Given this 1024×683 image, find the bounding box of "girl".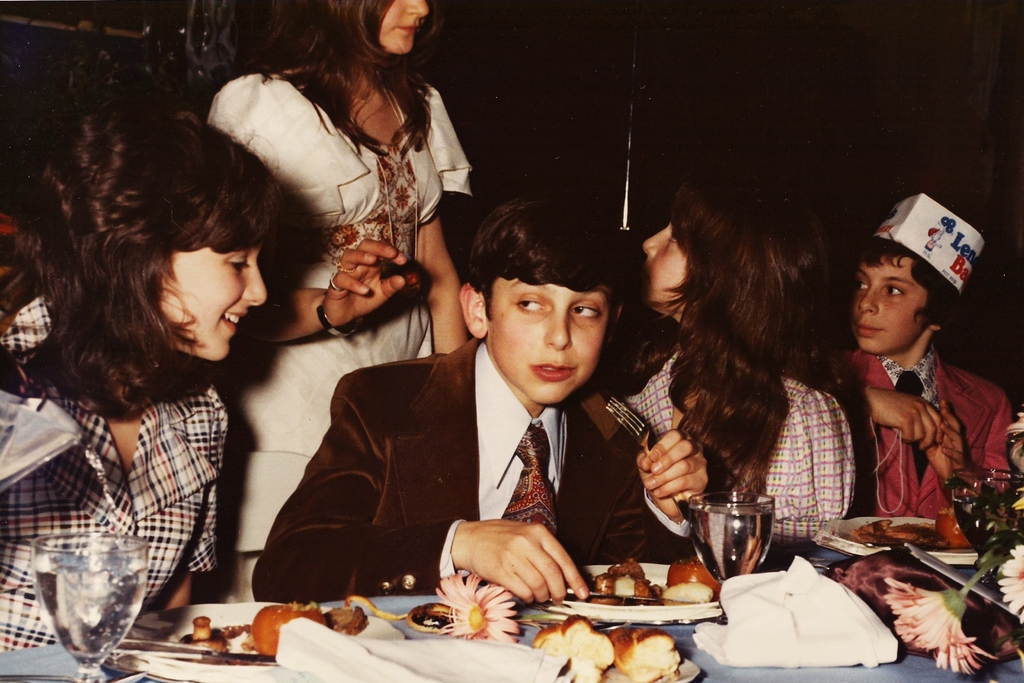
Rect(189, 0, 474, 593).
